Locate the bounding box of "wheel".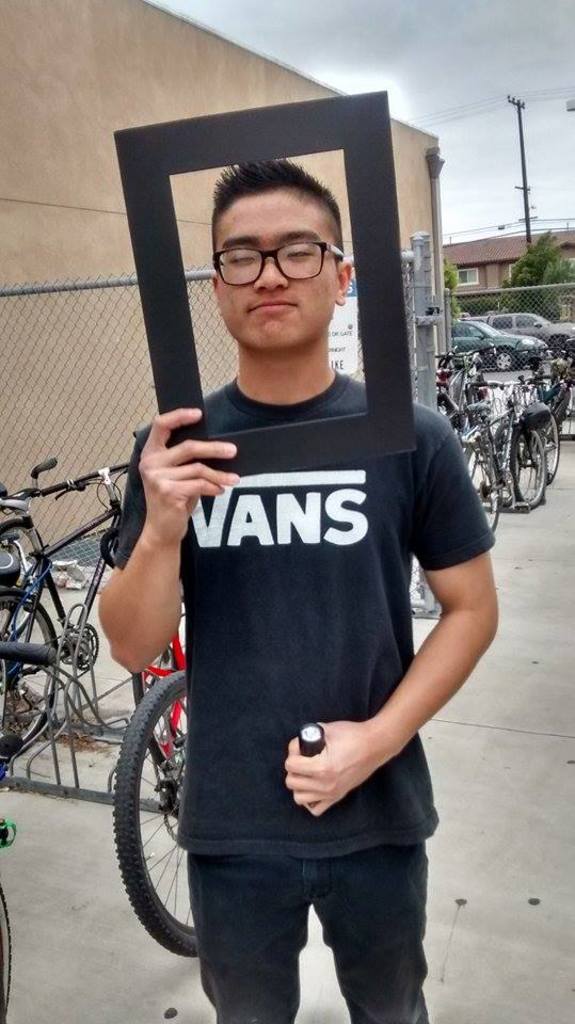
Bounding box: region(454, 444, 504, 542).
